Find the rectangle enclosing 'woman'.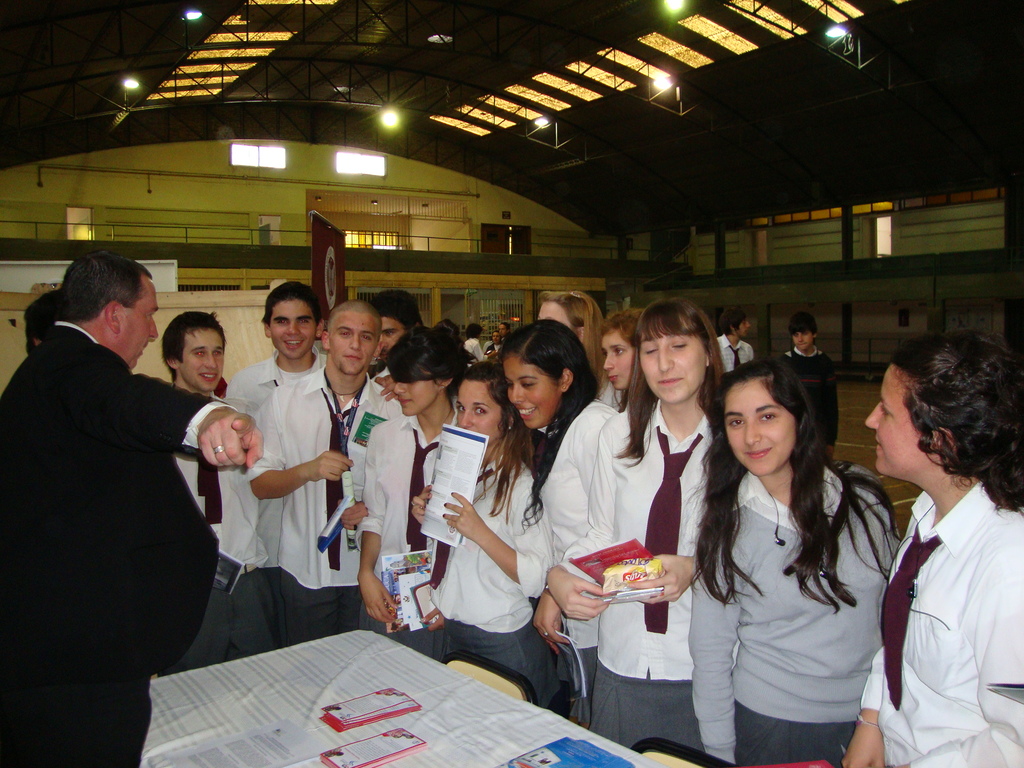
l=492, t=315, r=628, b=718.
